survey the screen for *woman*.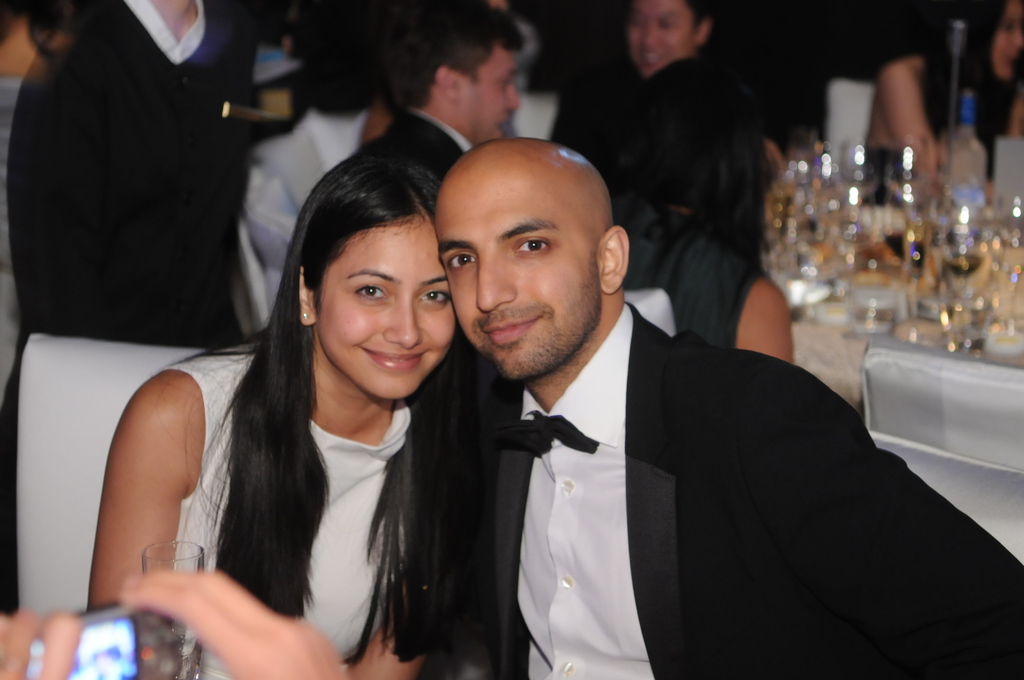
Survey found: {"left": 614, "top": 49, "right": 794, "bottom": 377}.
